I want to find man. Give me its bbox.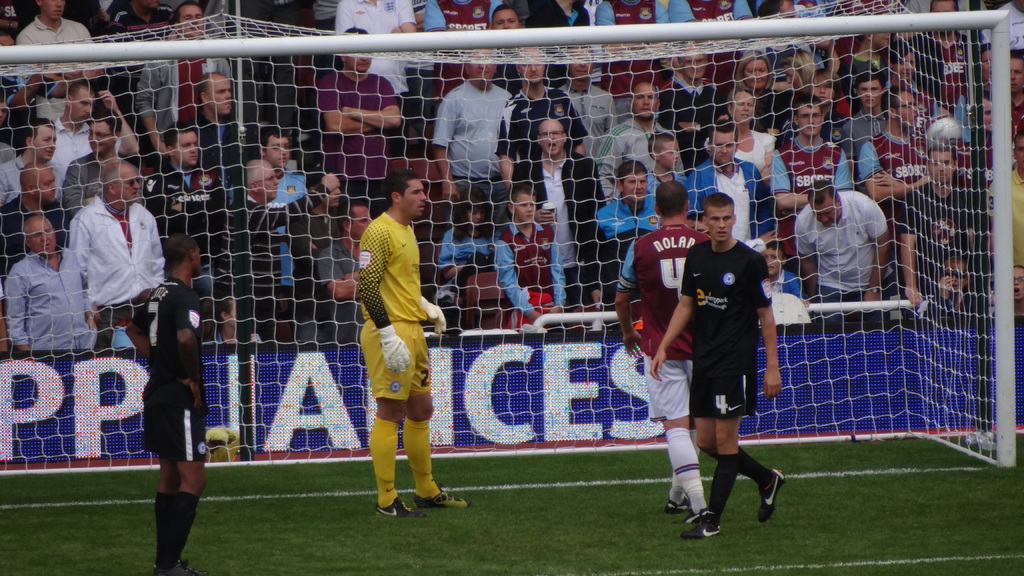
(894,143,989,319).
